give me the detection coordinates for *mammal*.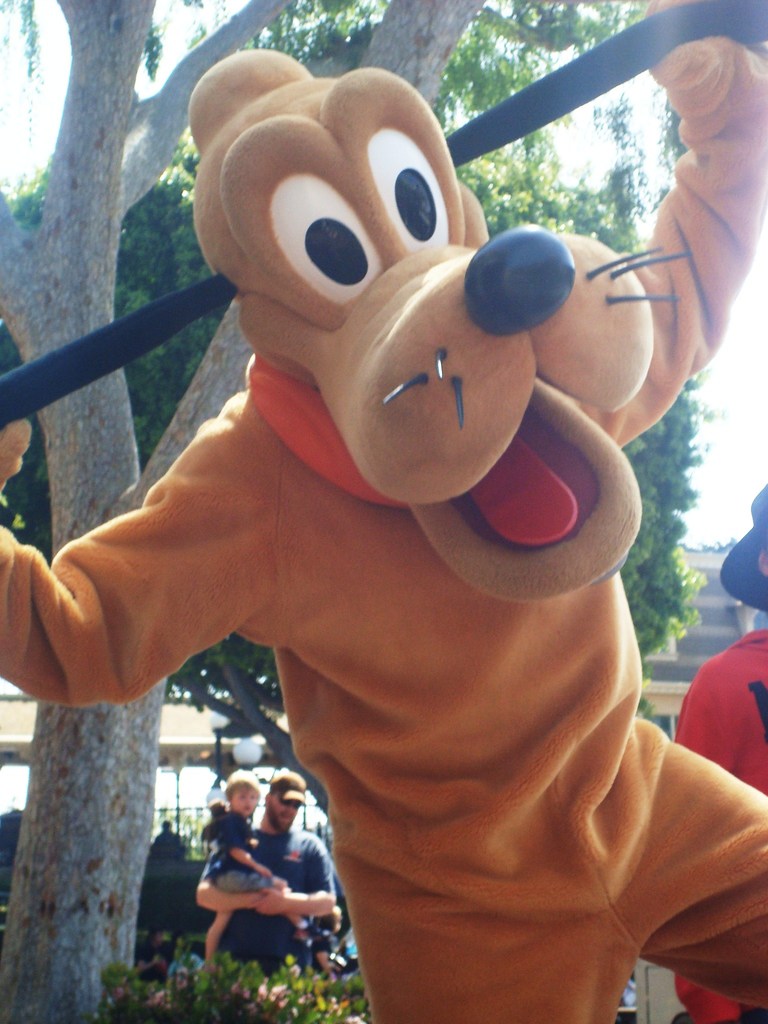
bbox=(186, 765, 347, 986).
